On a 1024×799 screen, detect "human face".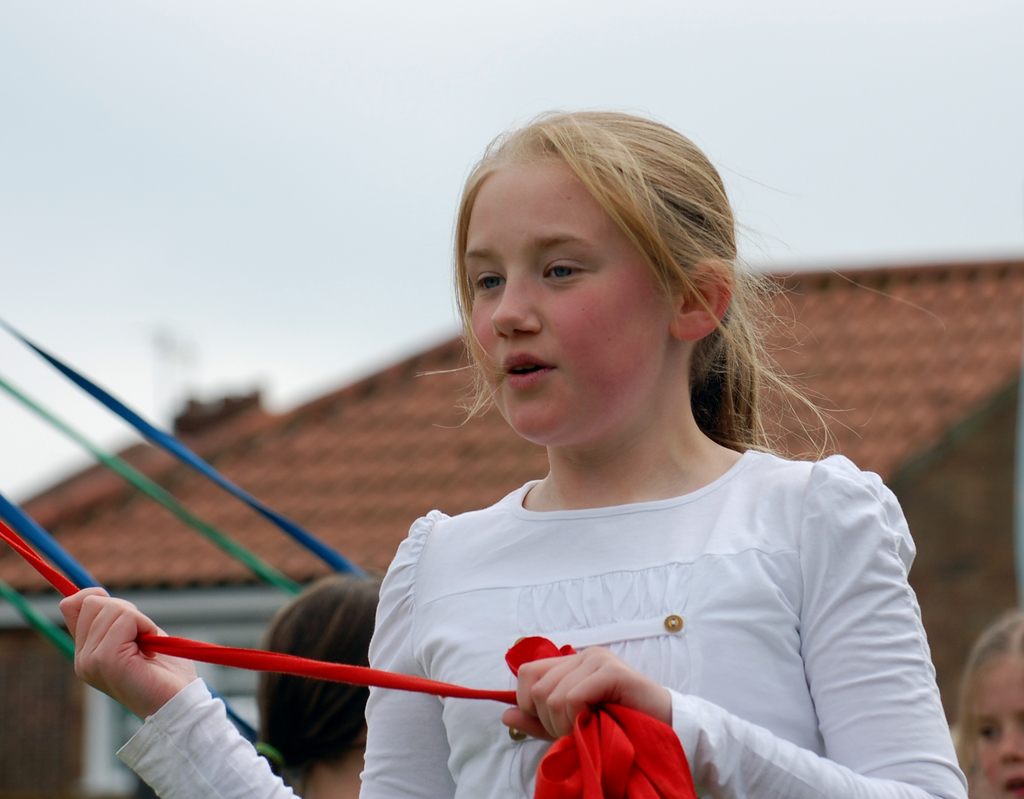
{"left": 460, "top": 154, "right": 671, "bottom": 448}.
